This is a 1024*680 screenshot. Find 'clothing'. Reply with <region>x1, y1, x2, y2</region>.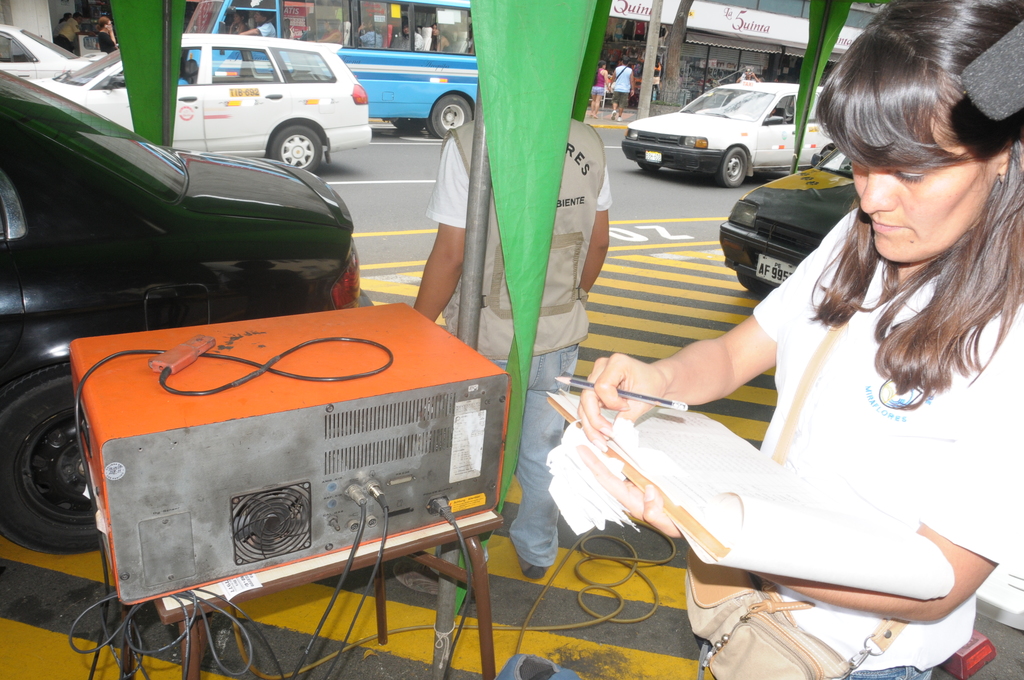
<region>616, 32, 622, 42</region>.
